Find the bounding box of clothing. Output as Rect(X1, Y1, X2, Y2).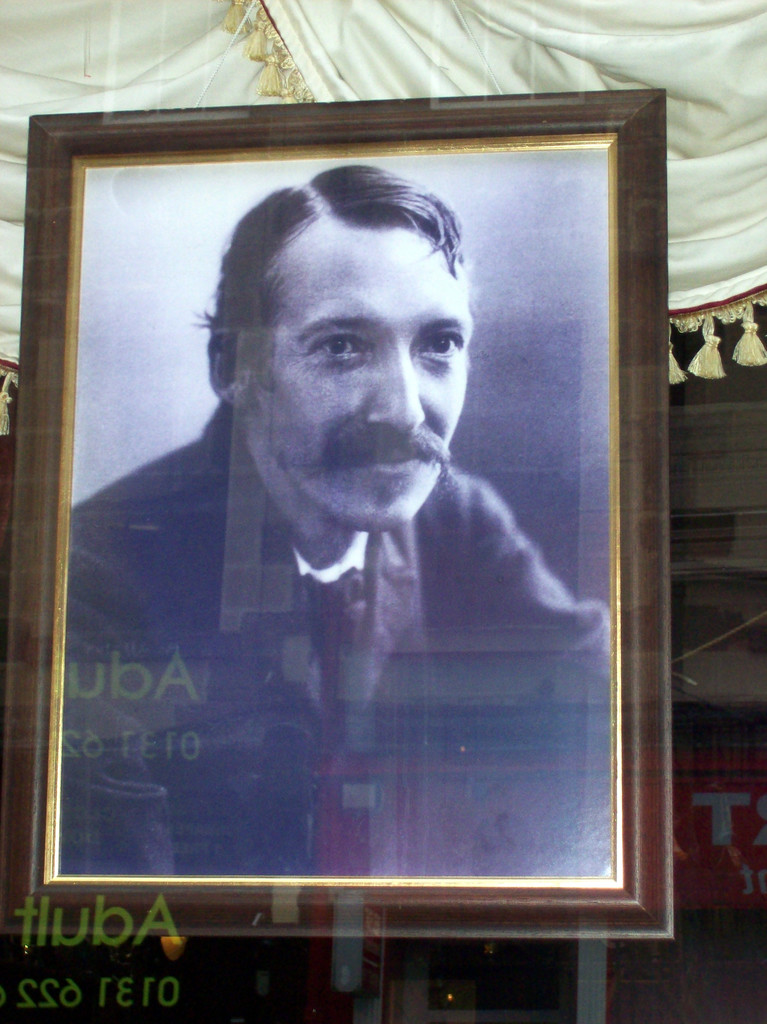
Rect(47, 409, 656, 906).
